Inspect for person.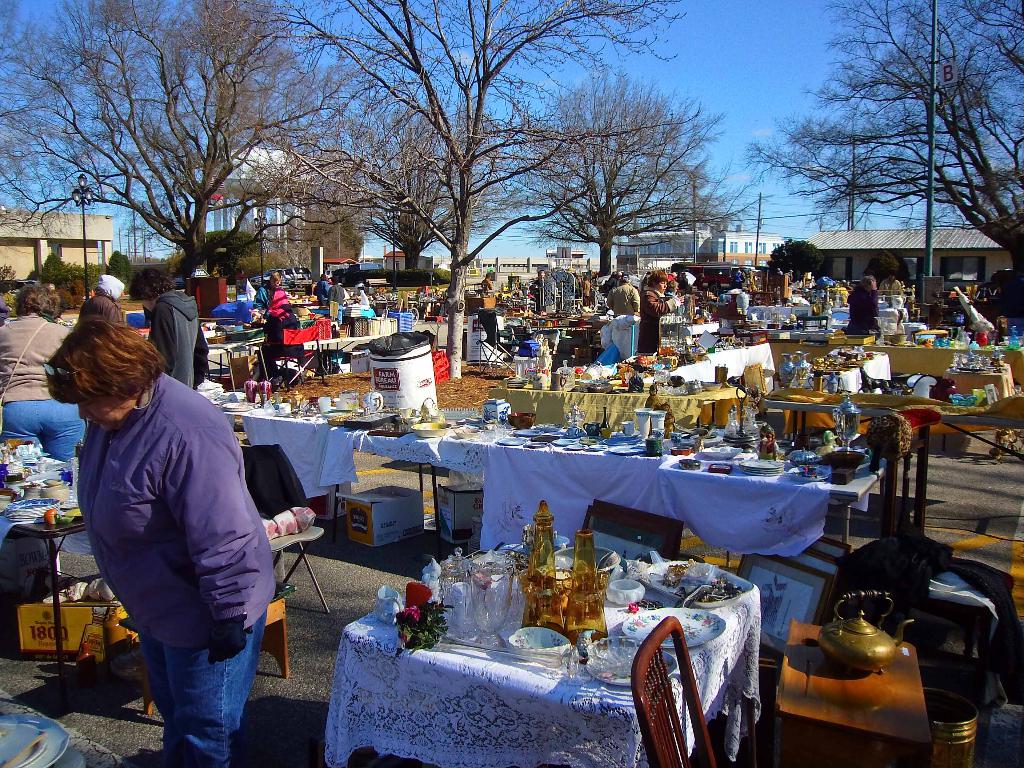
Inspection: 314 275 336 308.
